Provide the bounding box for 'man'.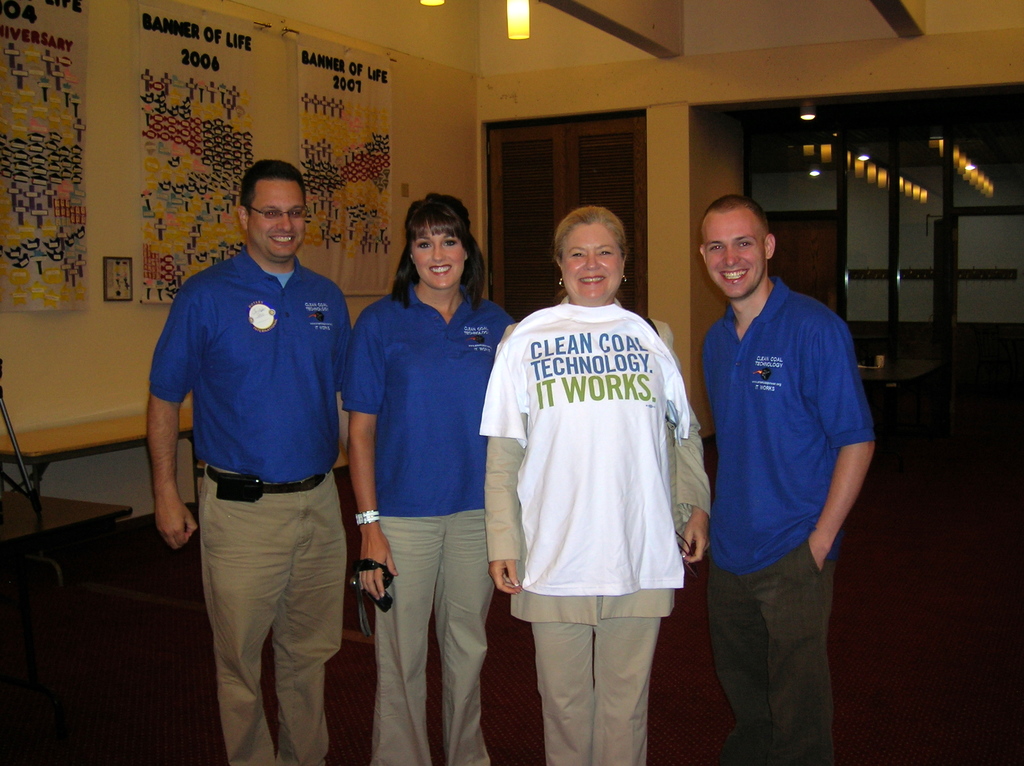
x1=147 y1=159 x2=352 y2=765.
